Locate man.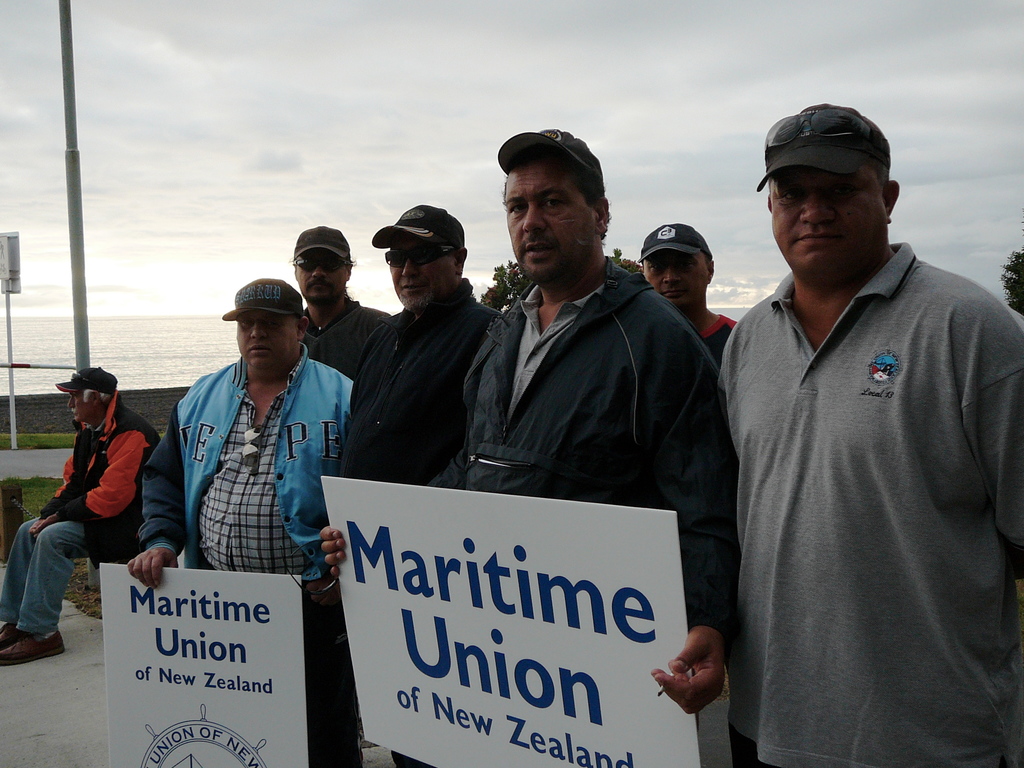
Bounding box: bbox(129, 279, 355, 767).
